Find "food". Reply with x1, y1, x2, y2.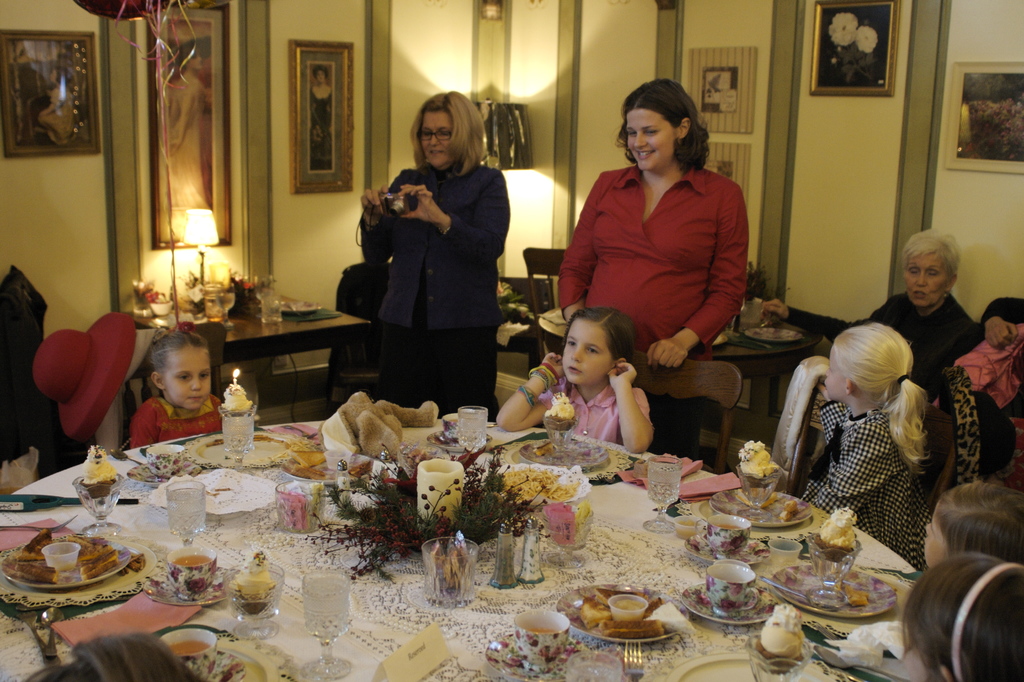
517, 535, 543, 583.
